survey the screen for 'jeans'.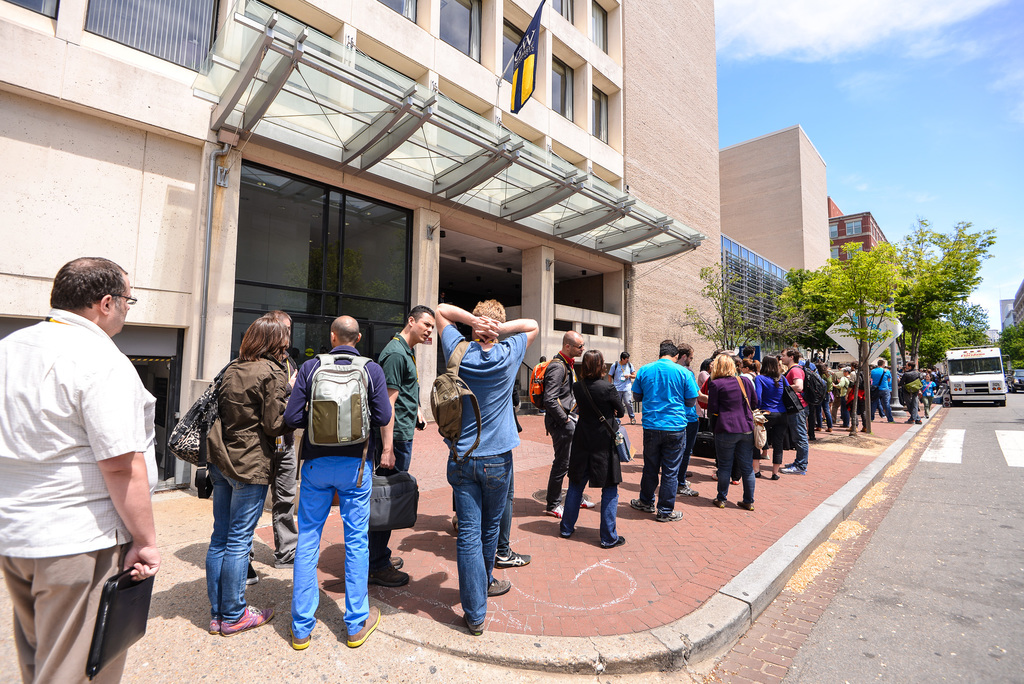
Survey found: select_region(442, 438, 512, 633).
